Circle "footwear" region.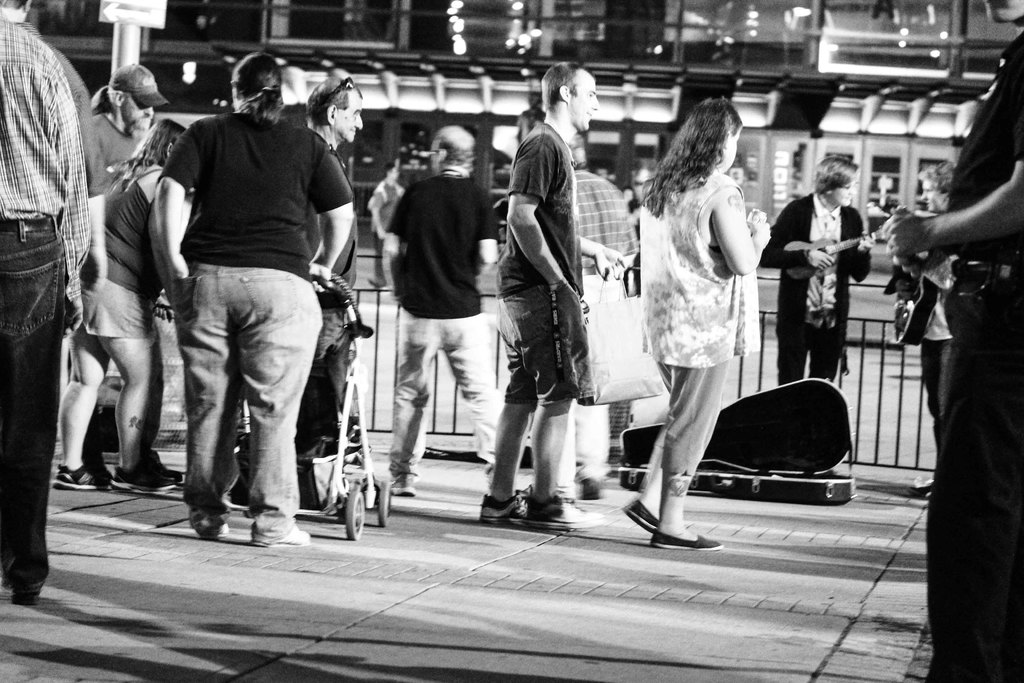
Region: (51,465,103,488).
